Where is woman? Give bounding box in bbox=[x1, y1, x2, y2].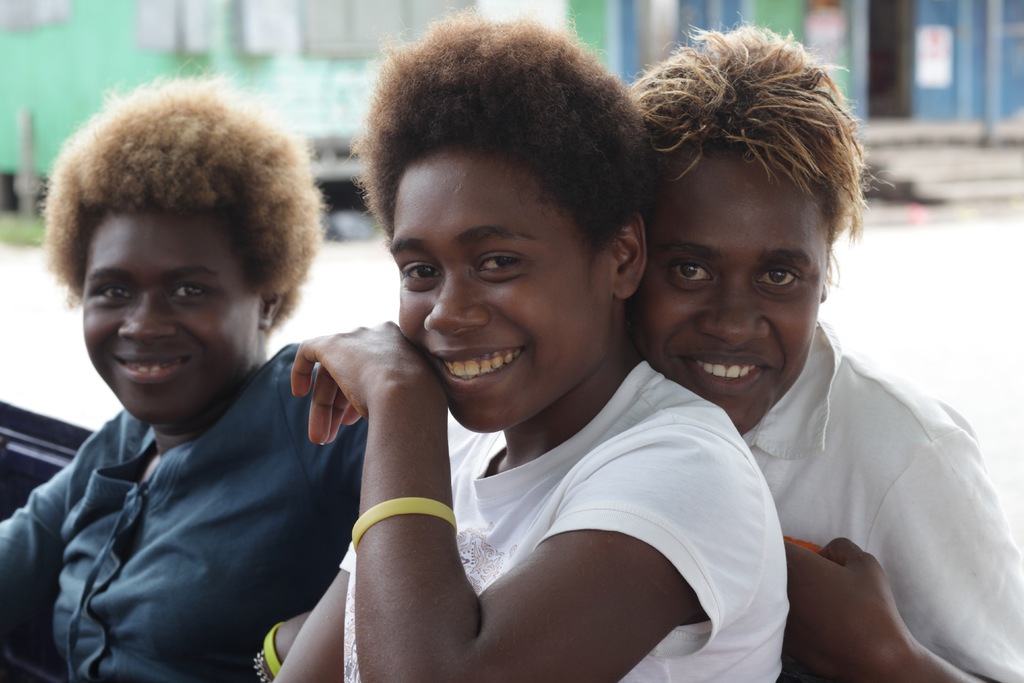
bbox=[265, 4, 792, 682].
